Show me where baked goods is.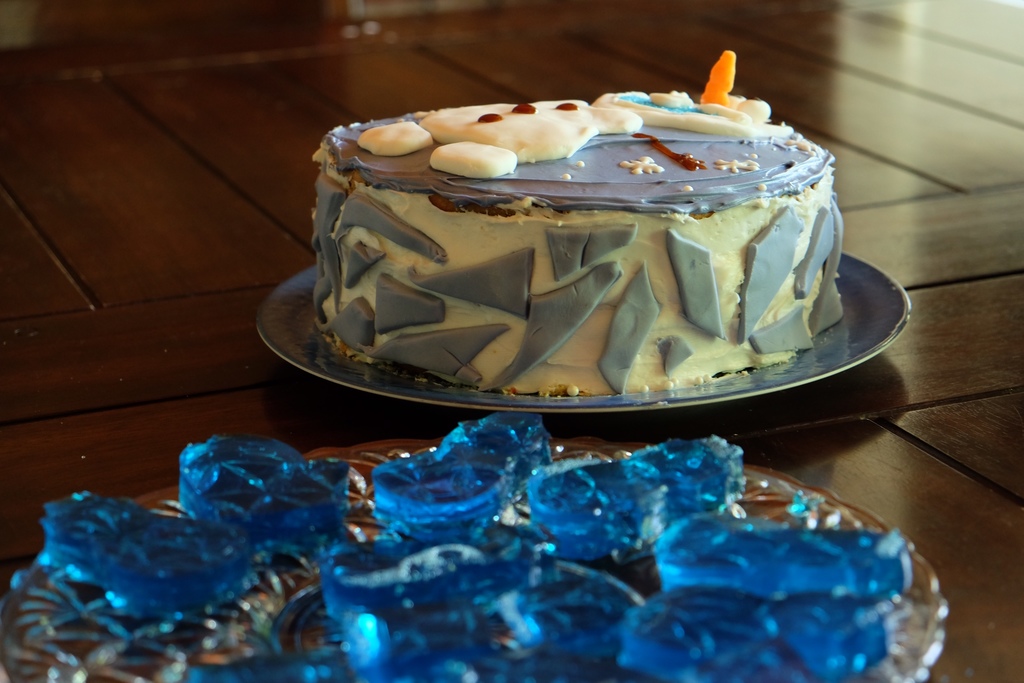
baked goods is at region(310, 48, 843, 395).
